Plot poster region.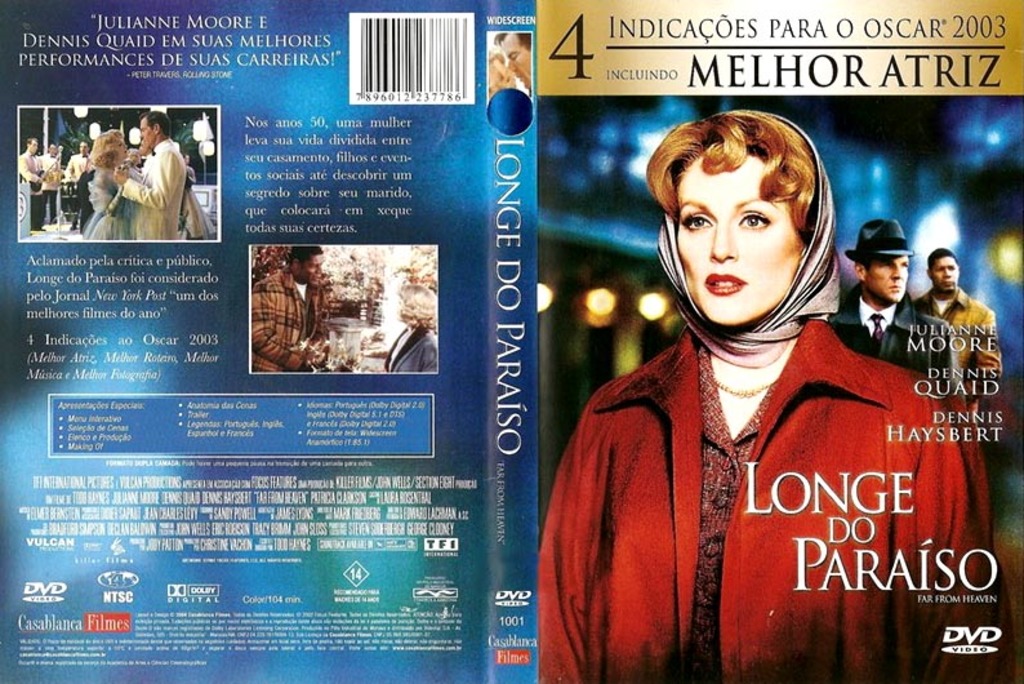
Plotted at (x1=0, y1=0, x2=1023, y2=683).
